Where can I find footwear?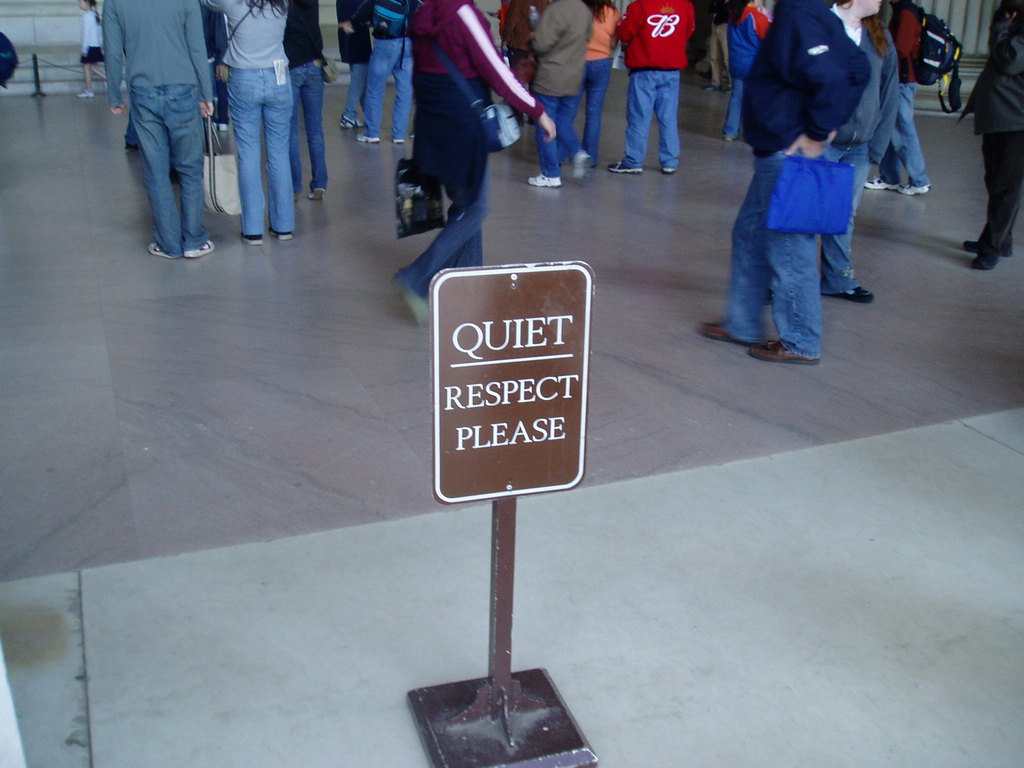
You can find it at (left=699, top=320, right=753, bottom=346).
